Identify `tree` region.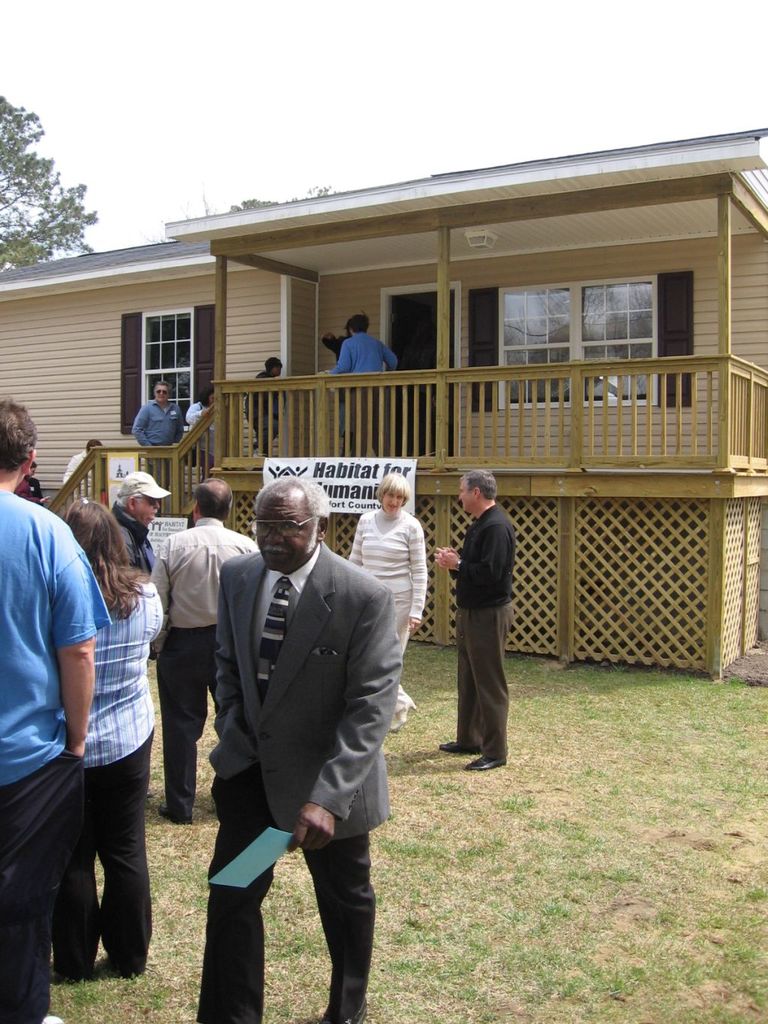
Region: (0, 87, 102, 284).
